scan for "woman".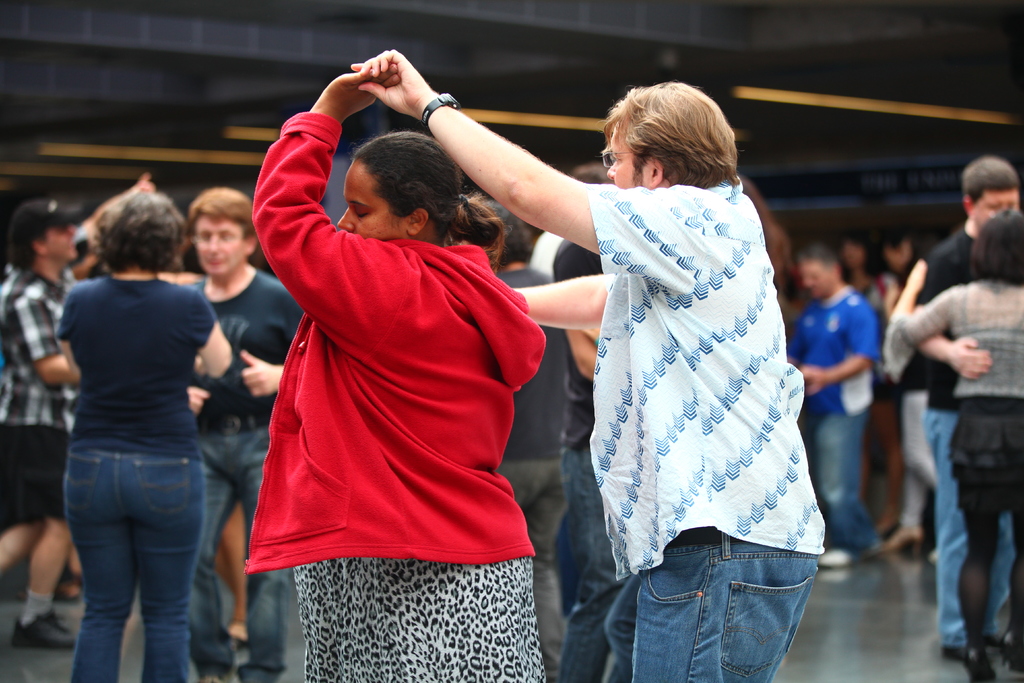
Scan result: <bbox>239, 46, 550, 670</bbox>.
